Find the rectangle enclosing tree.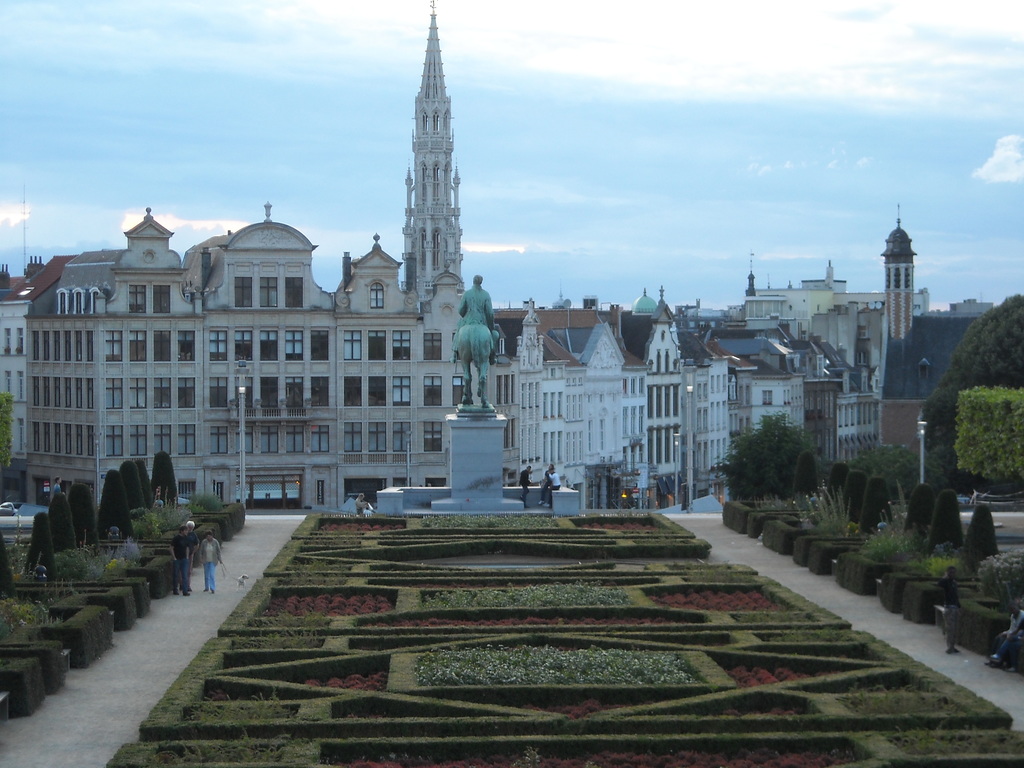
{"left": 789, "top": 450, "right": 821, "bottom": 506}.
